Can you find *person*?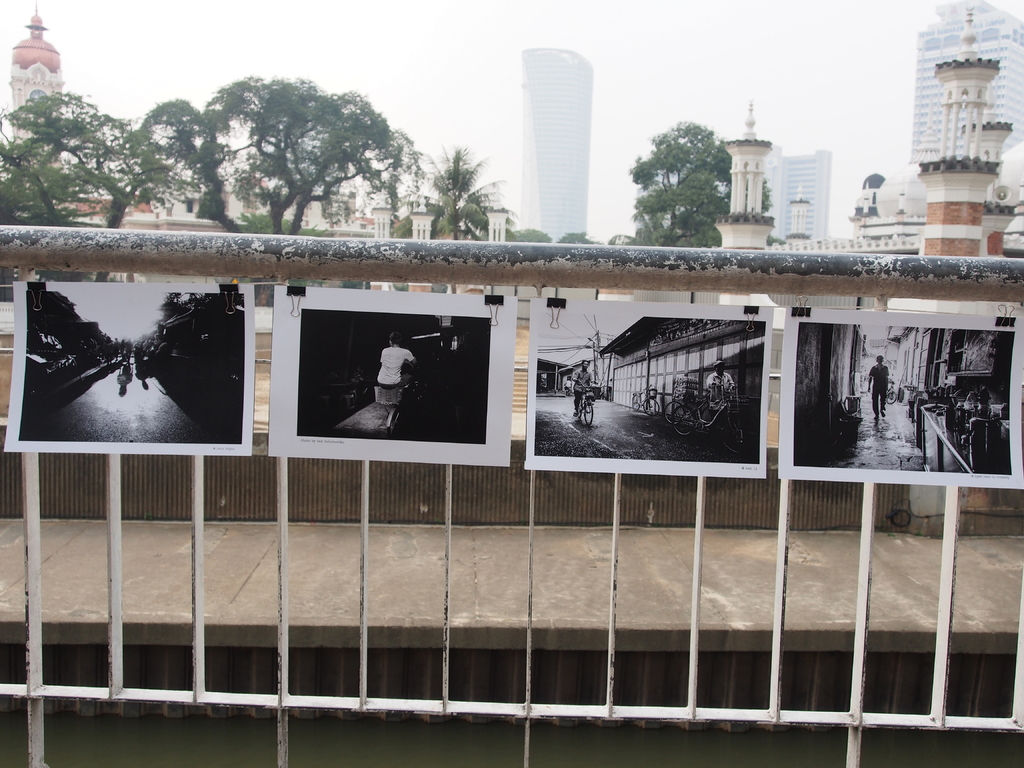
Yes, bounding box: box(970, 382, 990, 420).
